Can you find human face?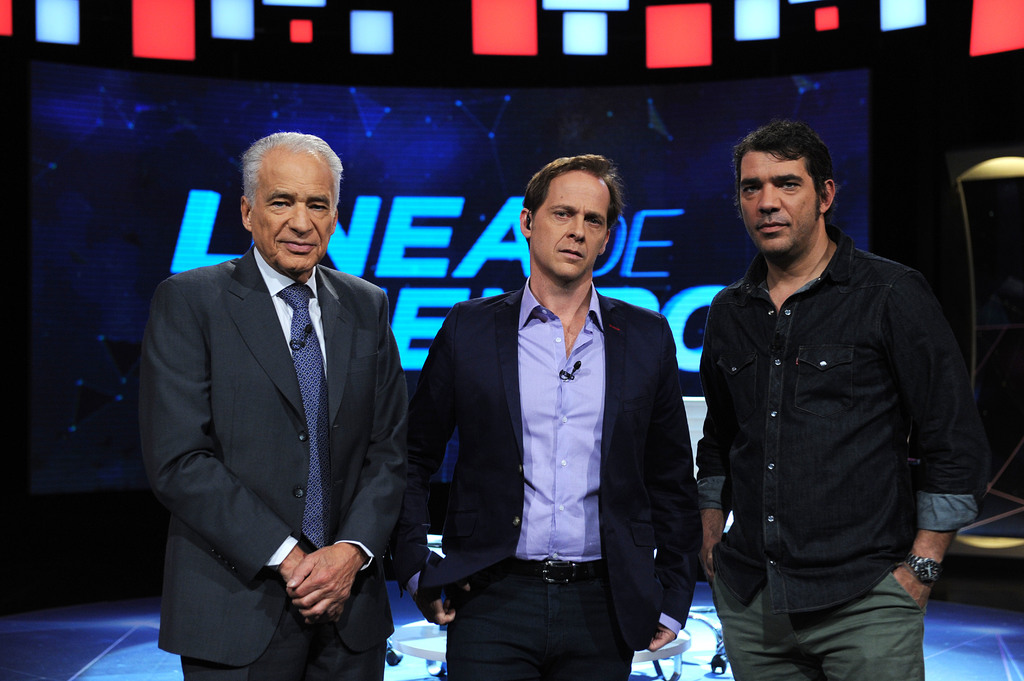
Yes, bounding box: (left=253, top=150, right=336, bottom=269).
